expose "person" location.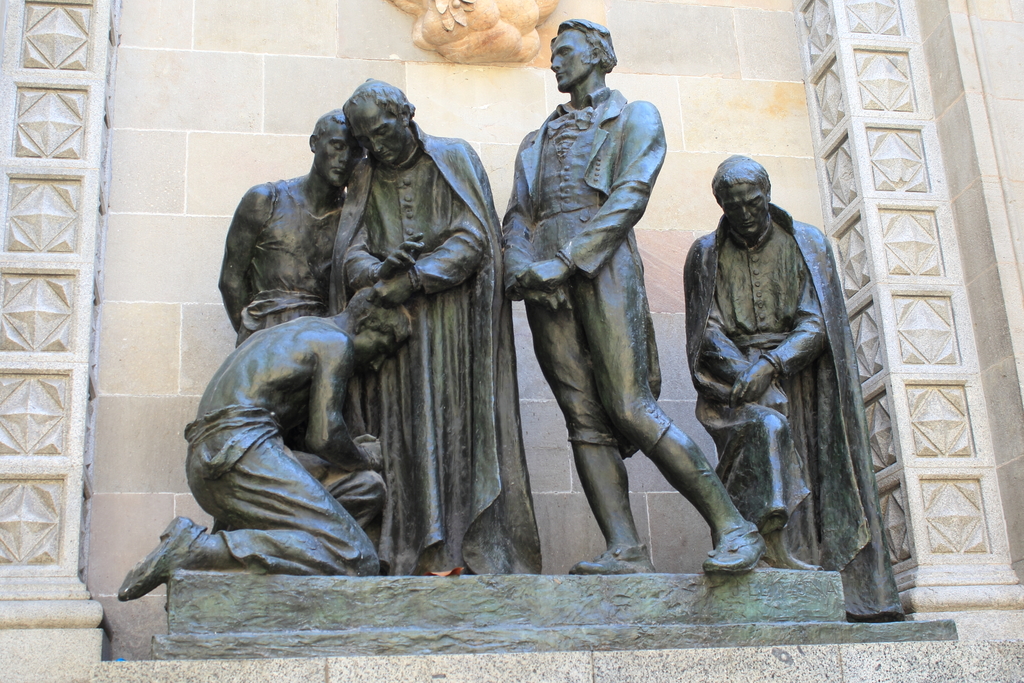
Exposed at bbox(683, 156, 906, 623).
